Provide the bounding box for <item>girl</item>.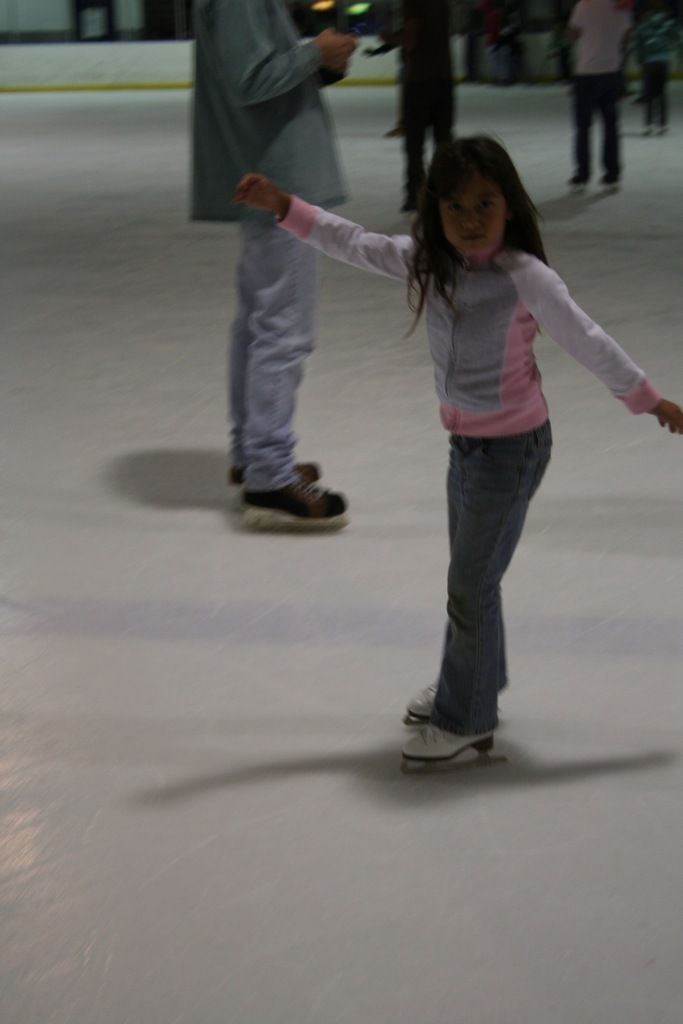
left=228, top=125, right=682, bottom=764.
